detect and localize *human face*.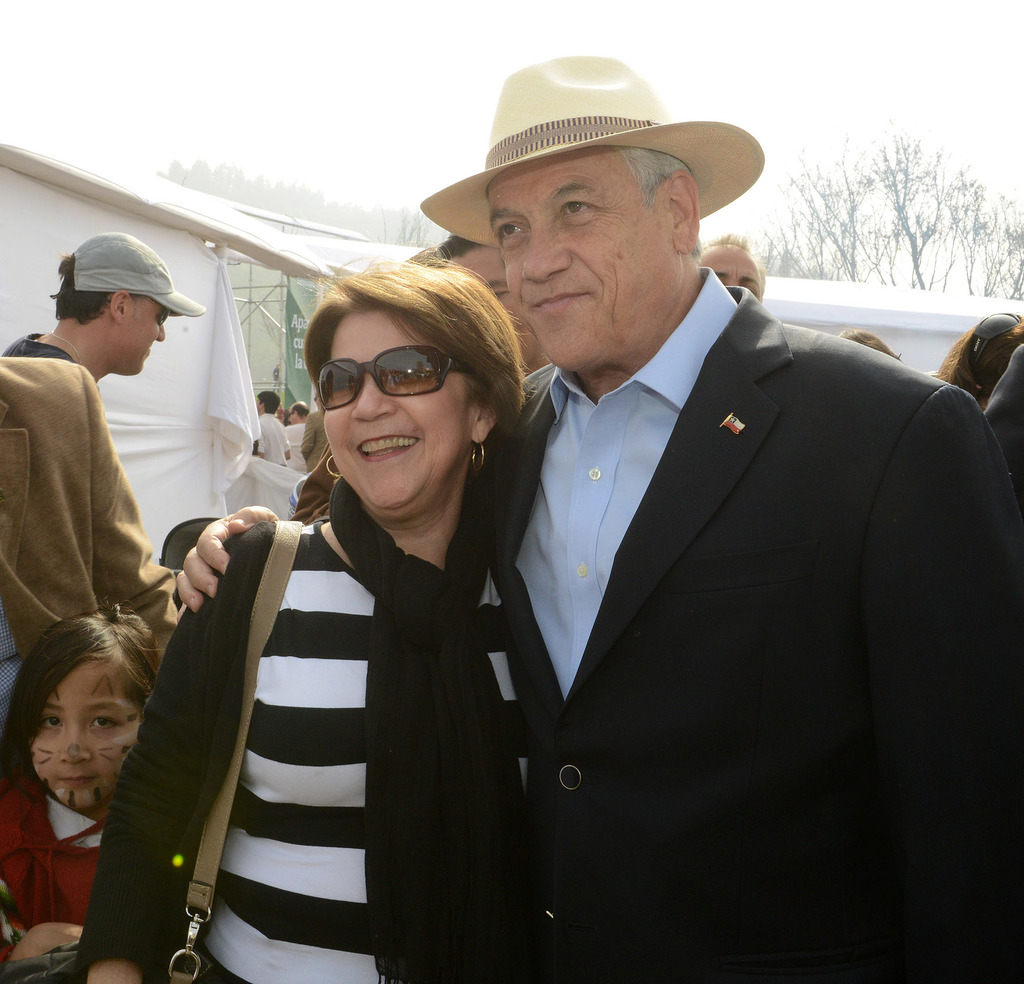
Localized at Rect(488, 150, 670, 367).
